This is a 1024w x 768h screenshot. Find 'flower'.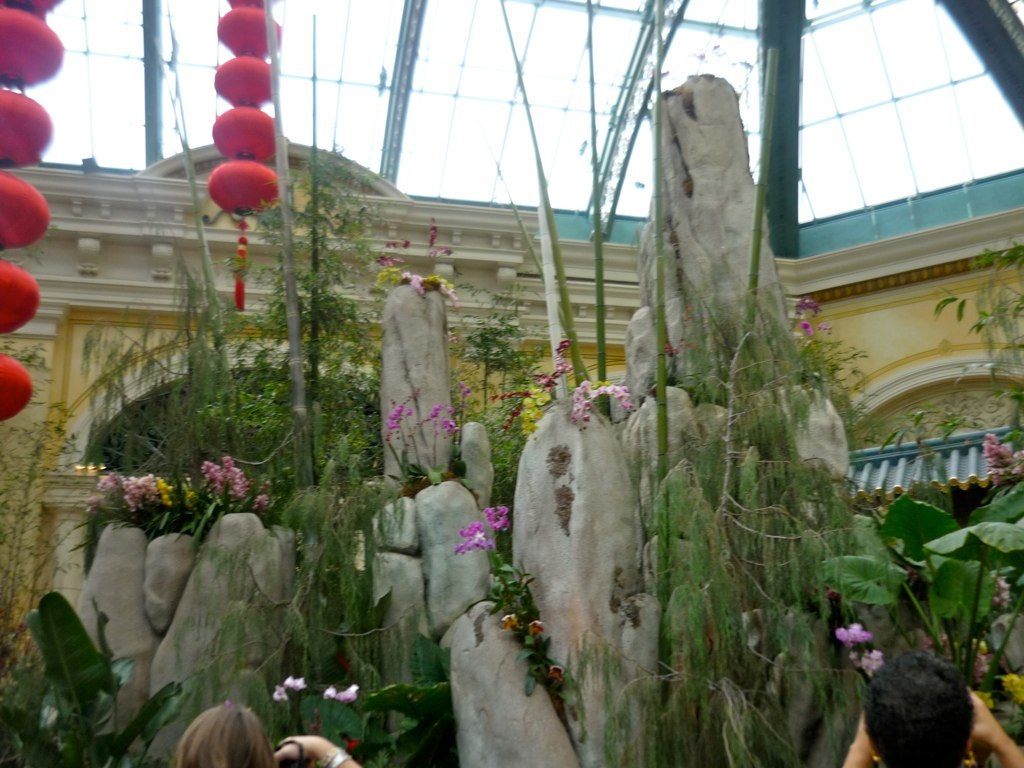
Bounding box: 323/686/333/702.
